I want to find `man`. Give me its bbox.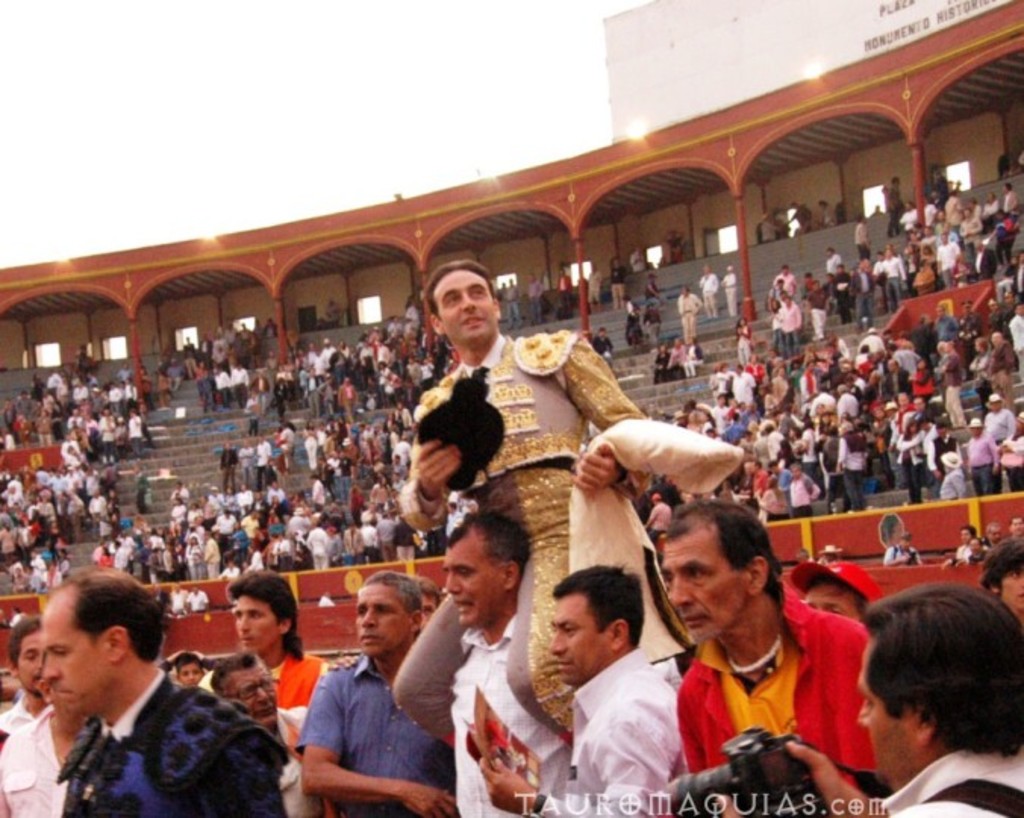
<bbox>208, 651, 314, 816</bbox>.
